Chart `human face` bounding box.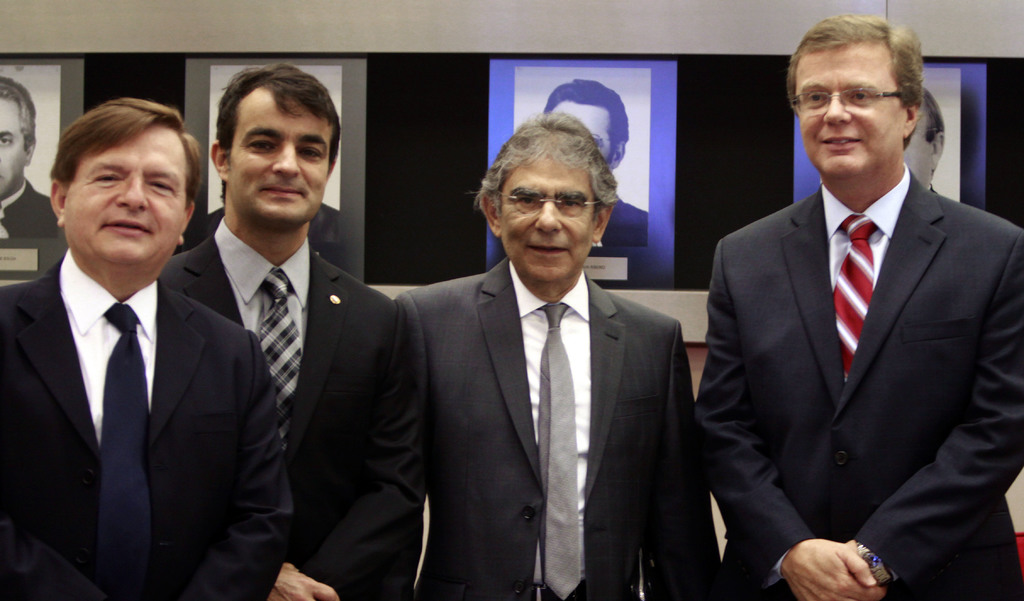
Charted: 231 89 328 221.
